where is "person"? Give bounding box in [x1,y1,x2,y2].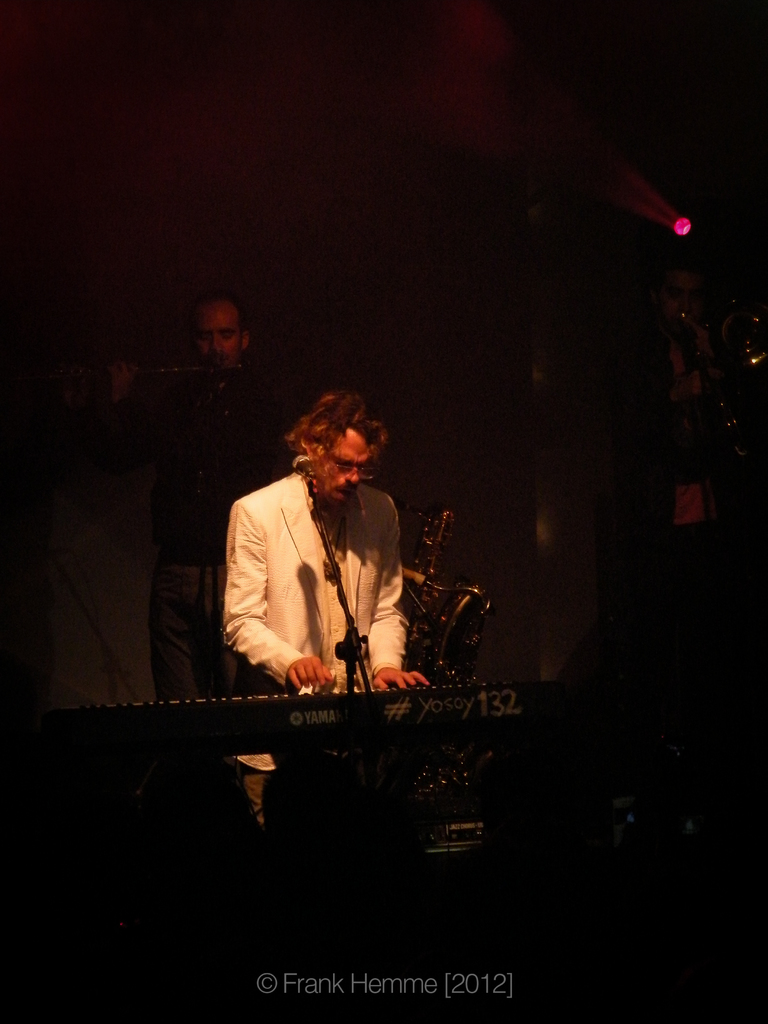
[220,384,433,698].
